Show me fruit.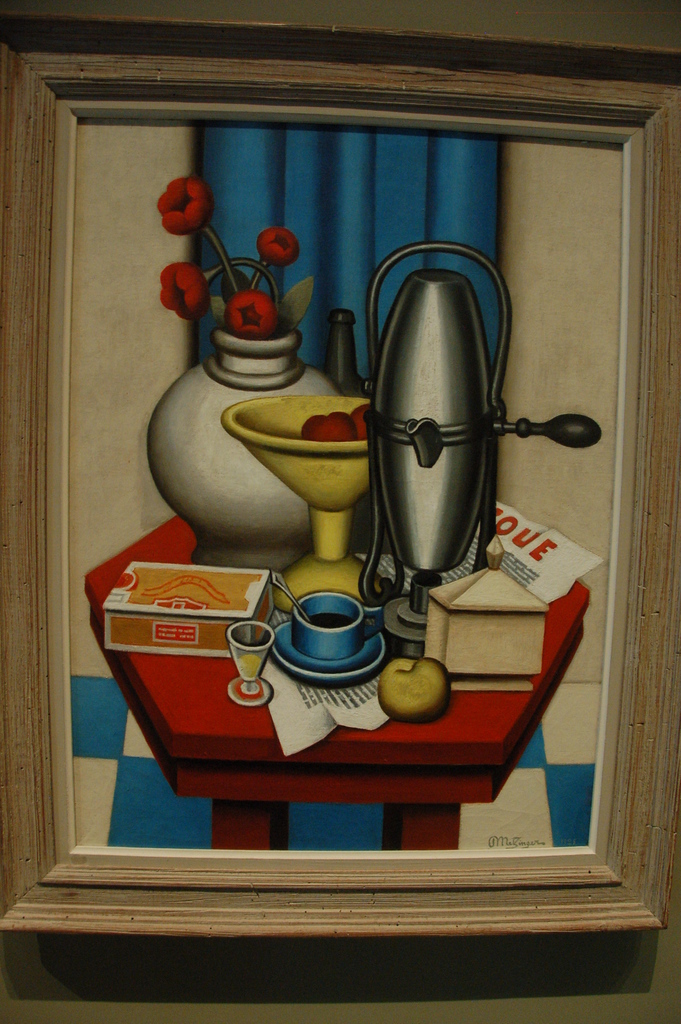
fruit is here: 347/398/382/438.
